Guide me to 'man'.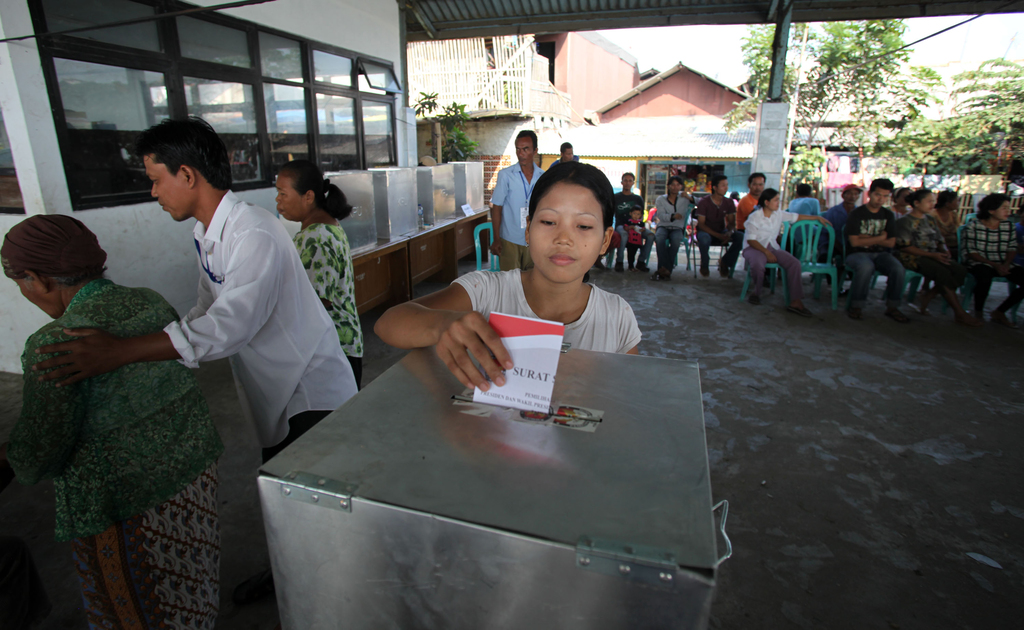
Guidance: x1=736, y1=174, x2=767, y2=233.
